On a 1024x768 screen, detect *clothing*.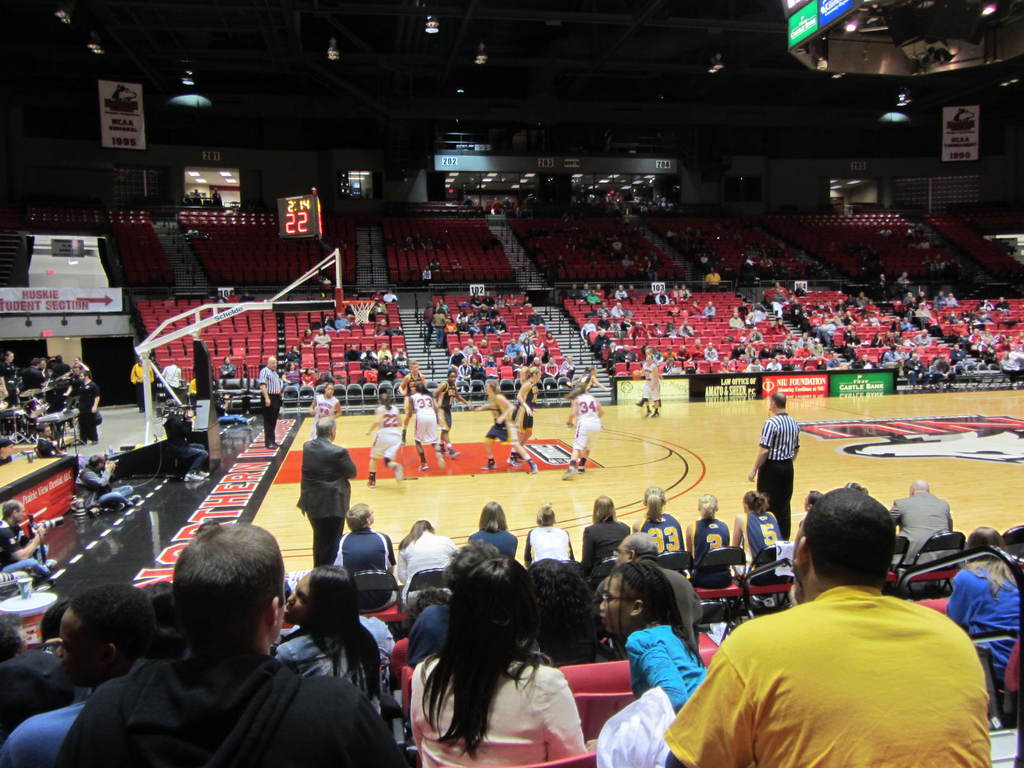
locate(619, 290, 632, 305).
